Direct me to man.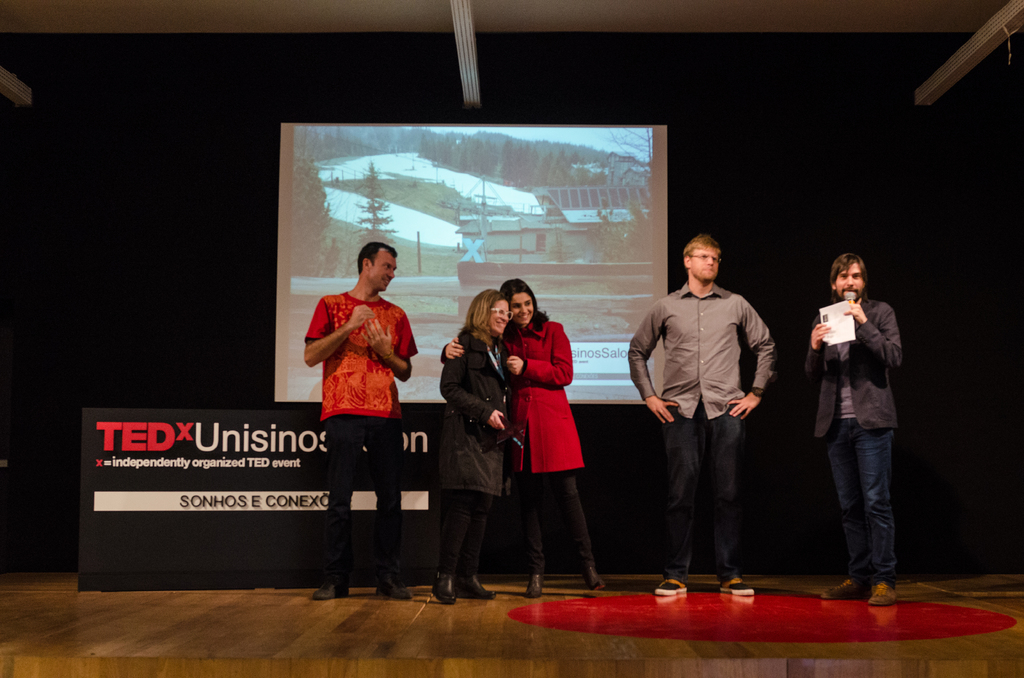
Direction: left=304, top=239, right=425, bottom=601.
